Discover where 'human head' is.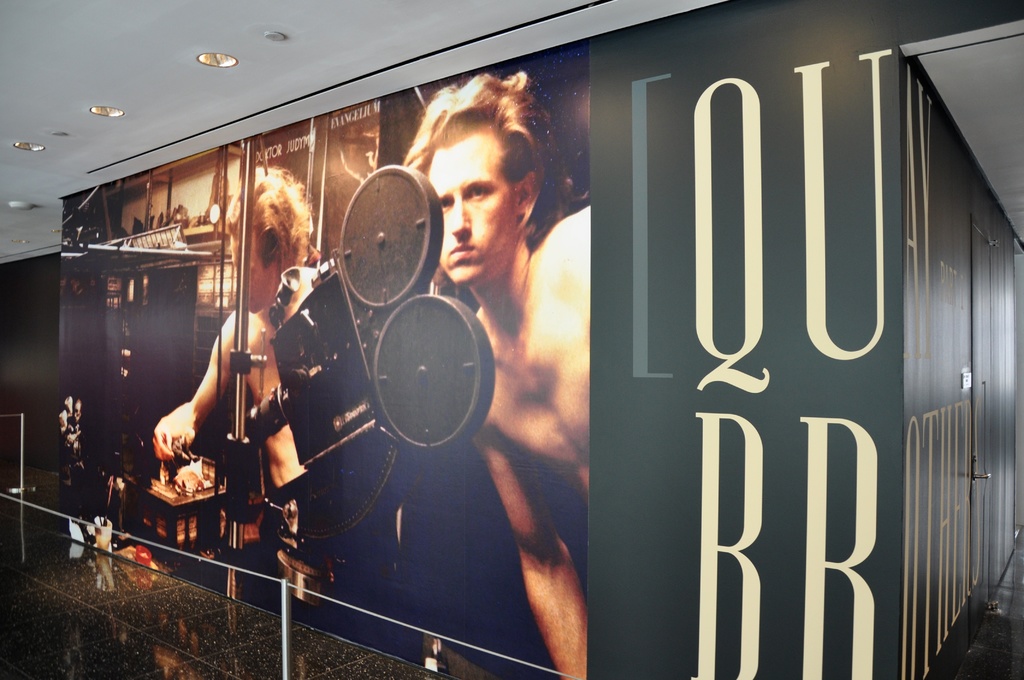
Discovered at <box>220,164,312,316</box>.
